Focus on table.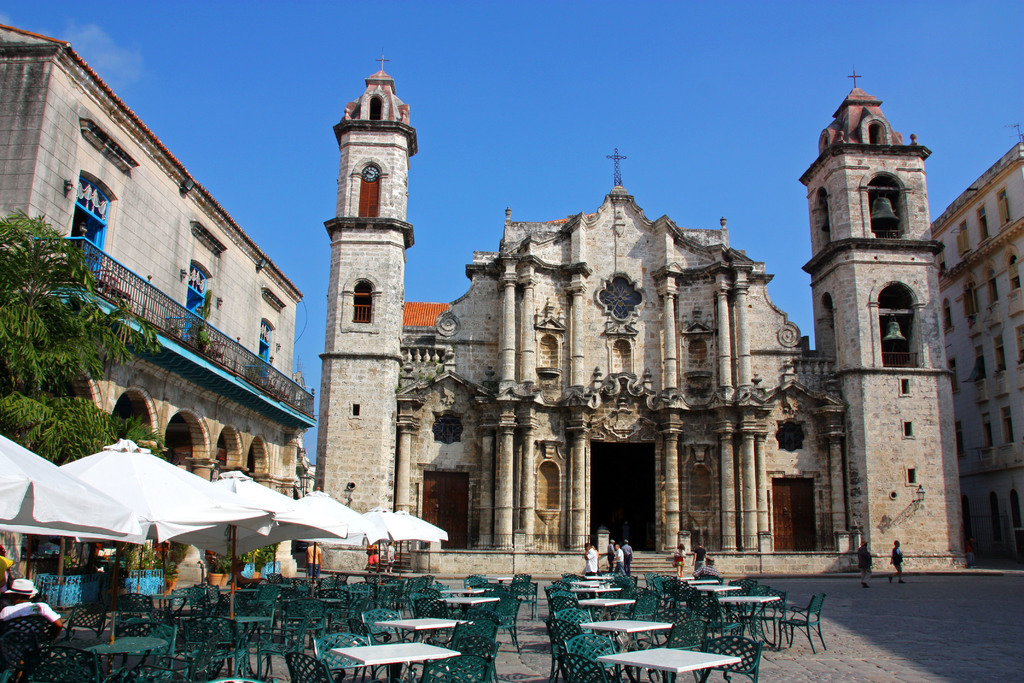
Focused at bbox(570, 580, 609, 584).
